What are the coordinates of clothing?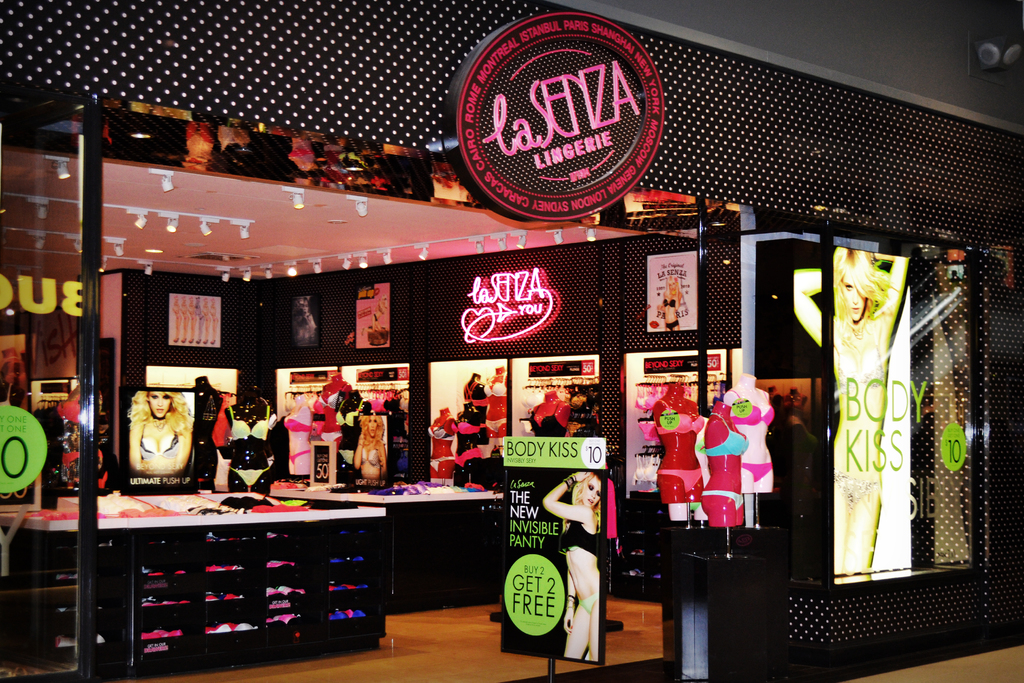
bbox(706, 490, 756, 509).
